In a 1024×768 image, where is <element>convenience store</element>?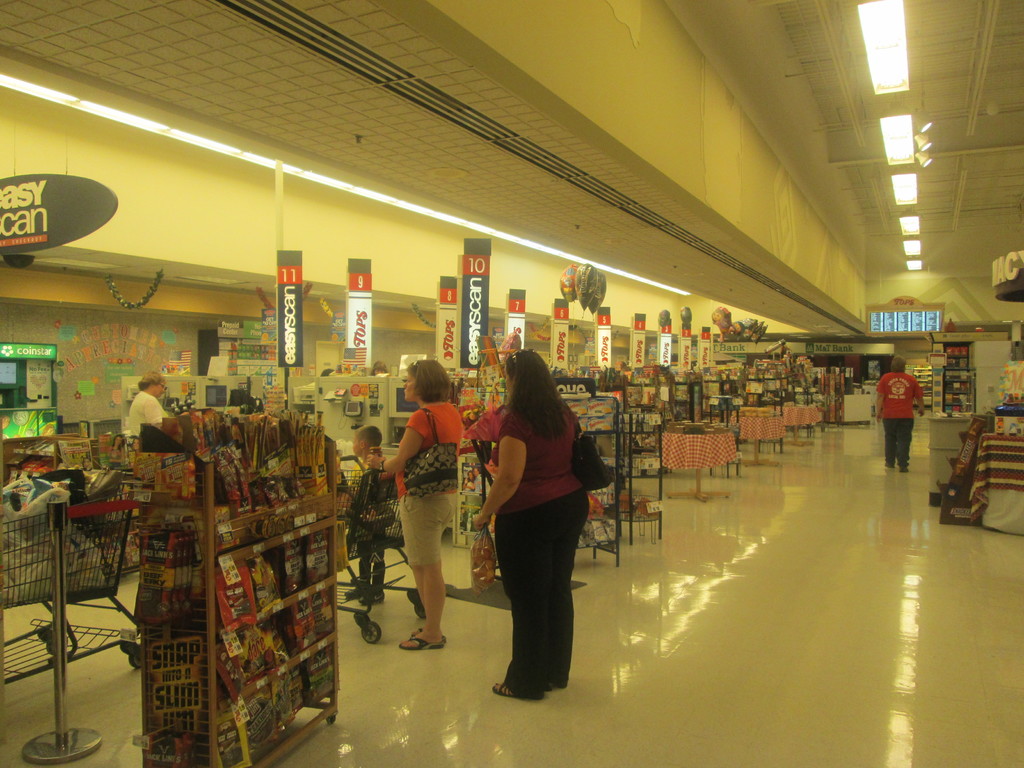
x1=0 y1=13 x2=1023 y2=732.
